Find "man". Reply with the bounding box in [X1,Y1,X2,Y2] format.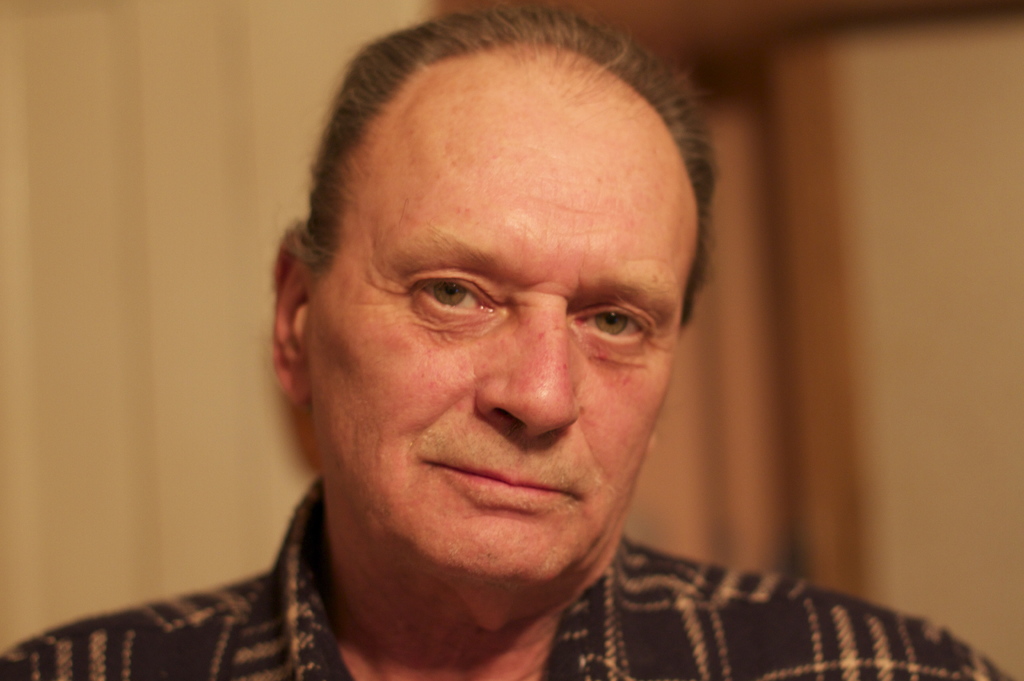
[0,1,1006,680].
